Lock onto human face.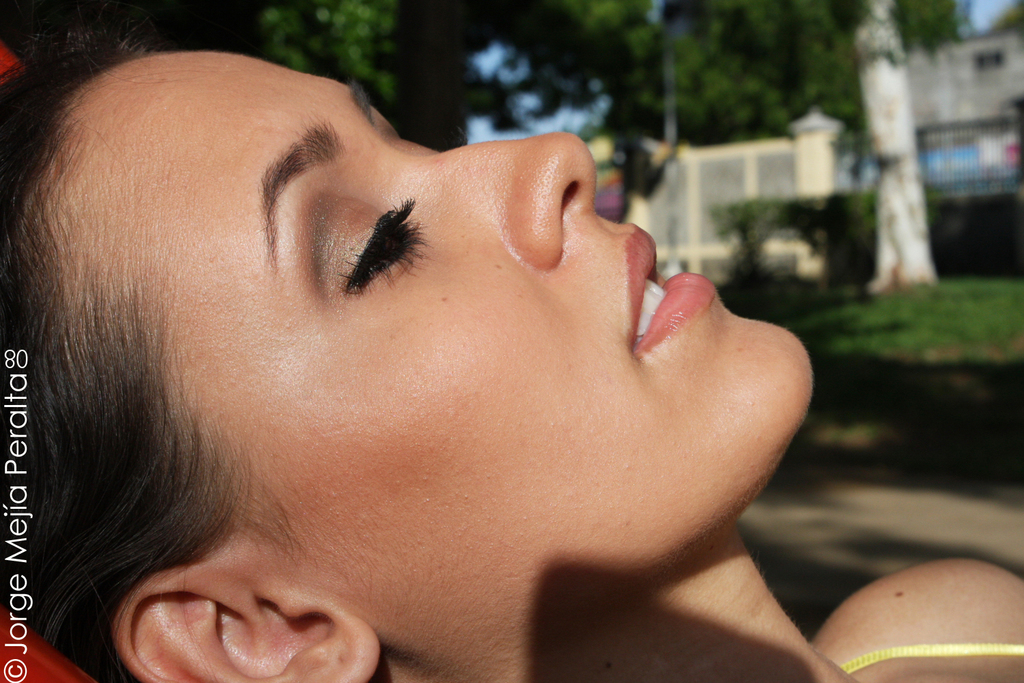
Locked: box=[47, 44, 830, 610].
